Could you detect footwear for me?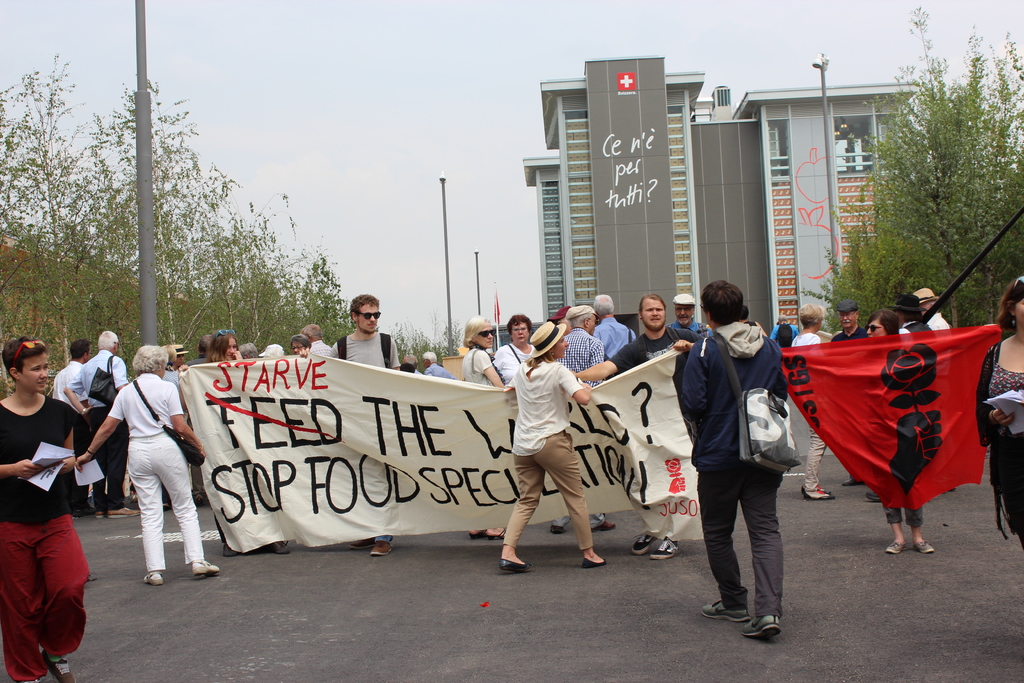
Detection result: (left=913, top=540, right=938, bottom=553).
